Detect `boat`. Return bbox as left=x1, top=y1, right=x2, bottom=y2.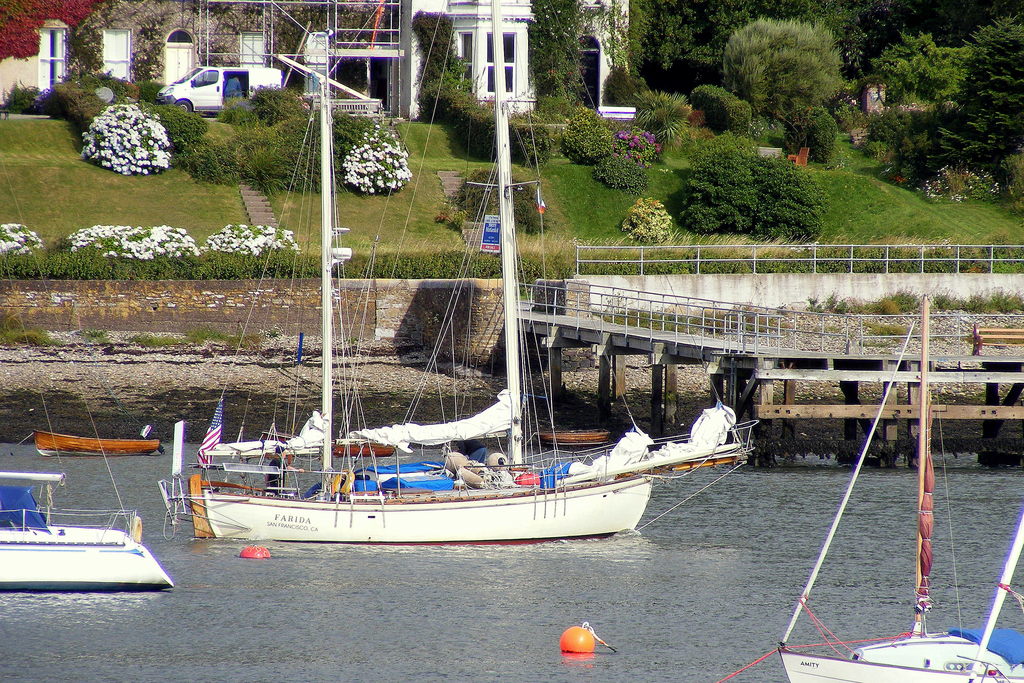
left=156, top=0, right=760, bottom=544.
